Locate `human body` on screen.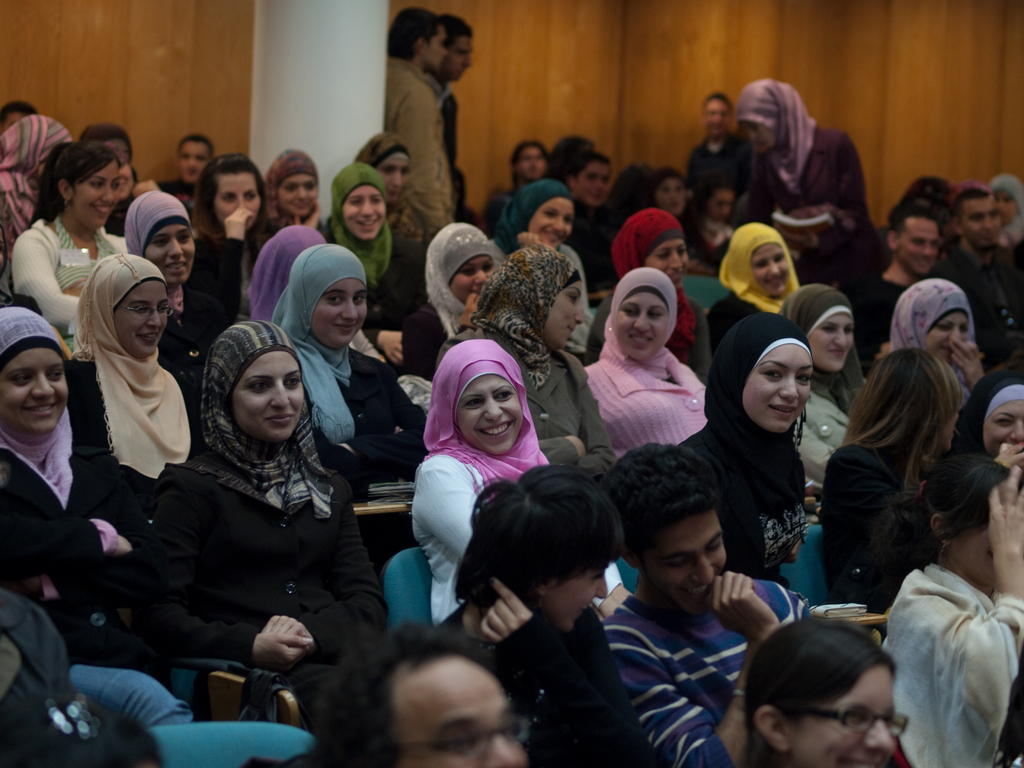
On screen at locate(136, 324, 390, 678).
